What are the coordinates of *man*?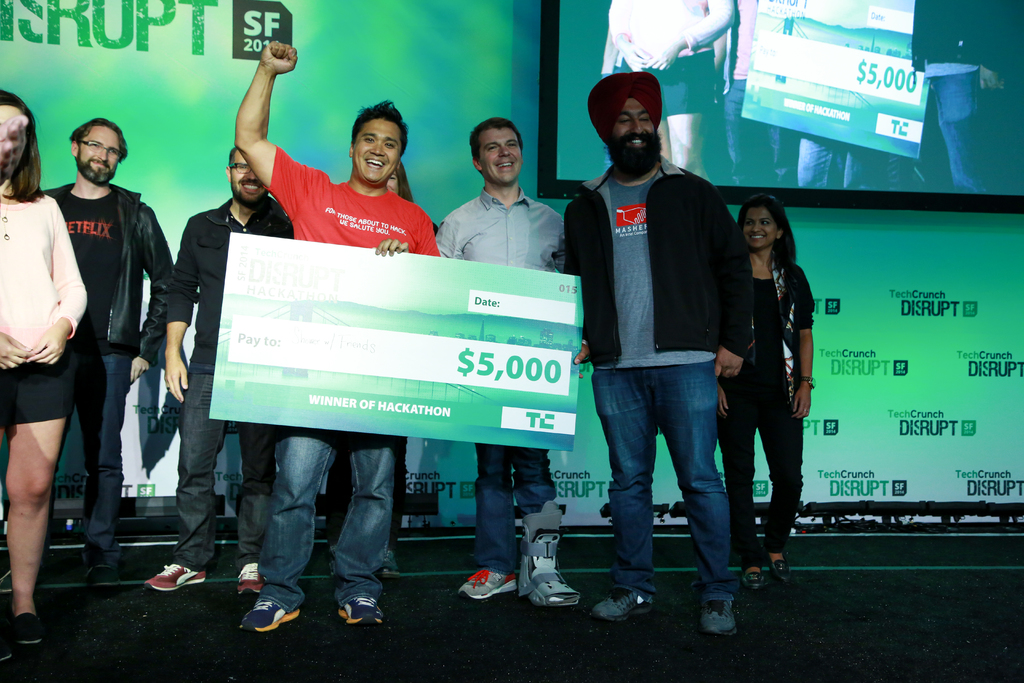
570/78/769/628.
